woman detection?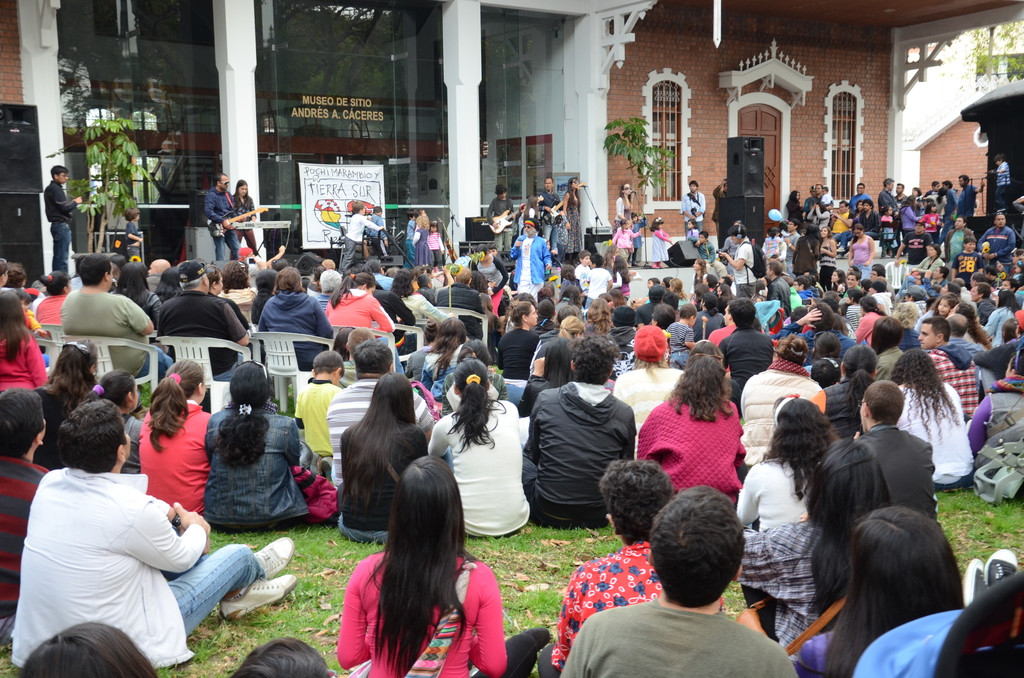
(x1=964, y1=352, x2=1023, y2=461)
